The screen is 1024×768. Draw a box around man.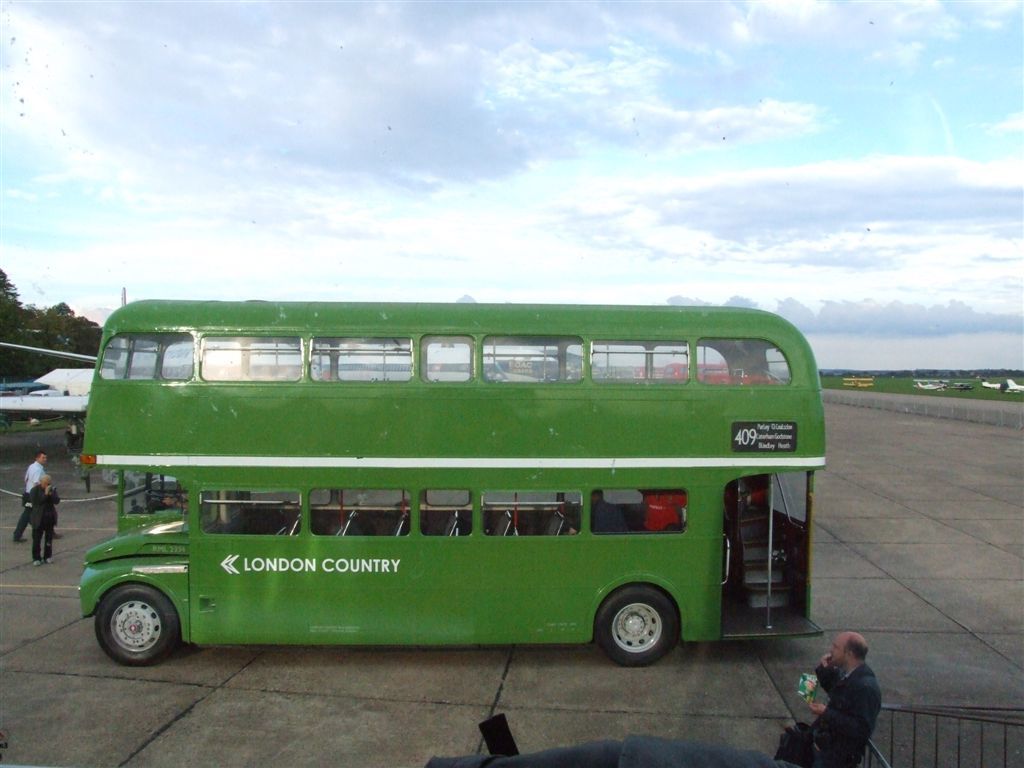
(x1=576, y1=490, x2=623, y2=537).
